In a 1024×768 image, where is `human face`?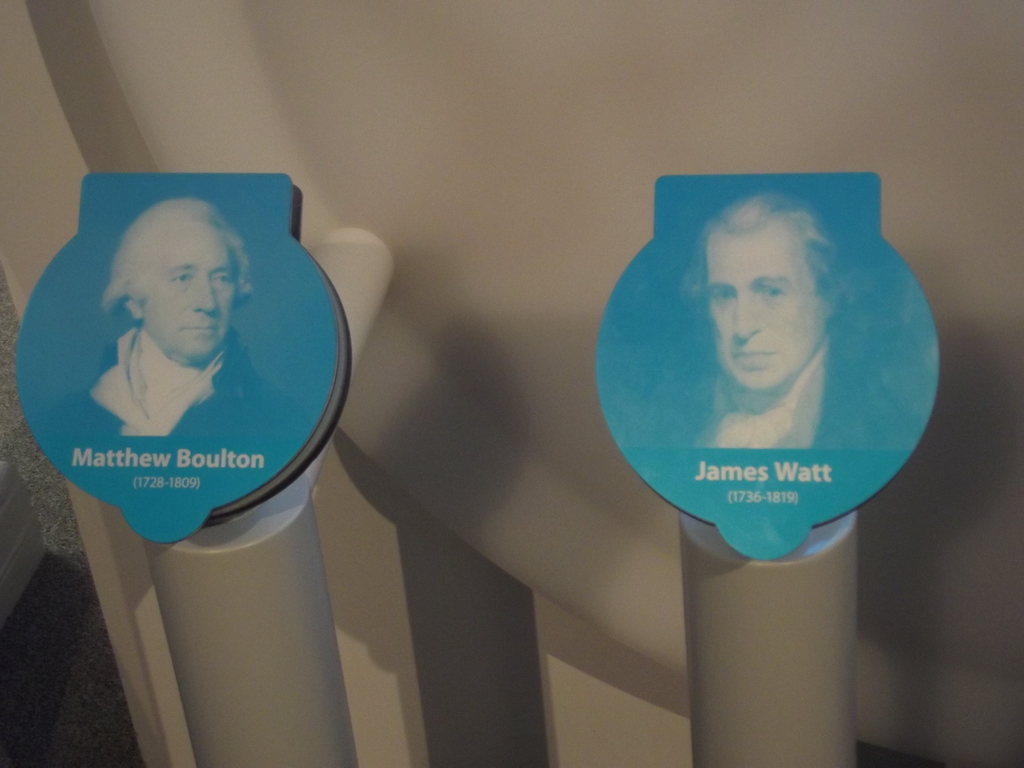
BBox(701, 214, 827, 397).
